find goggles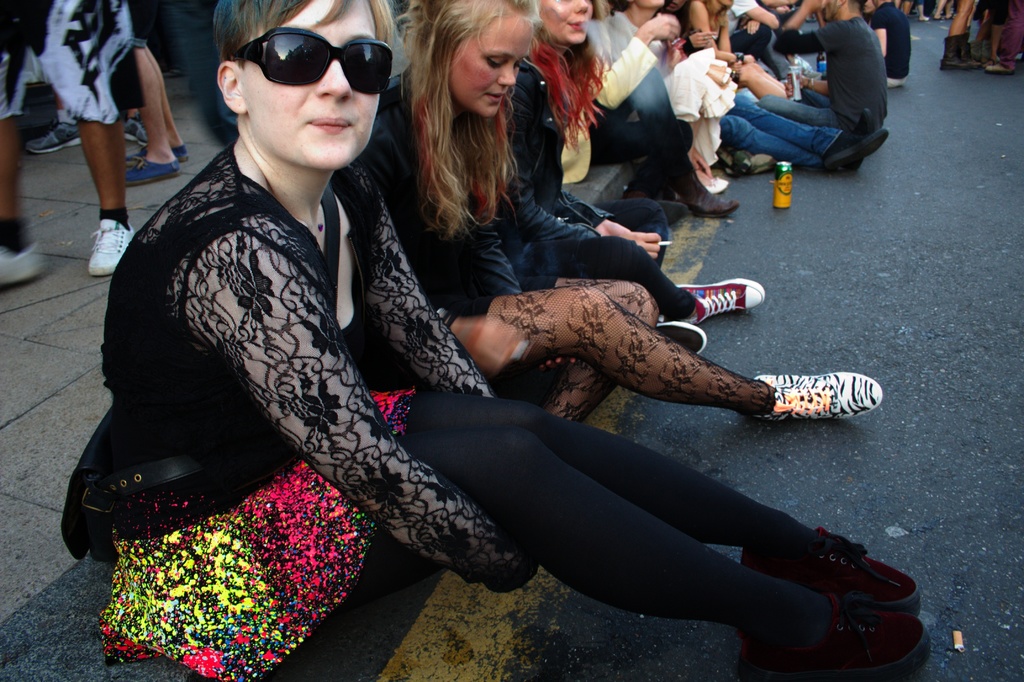
bbox(223, 28, 397, 94)
